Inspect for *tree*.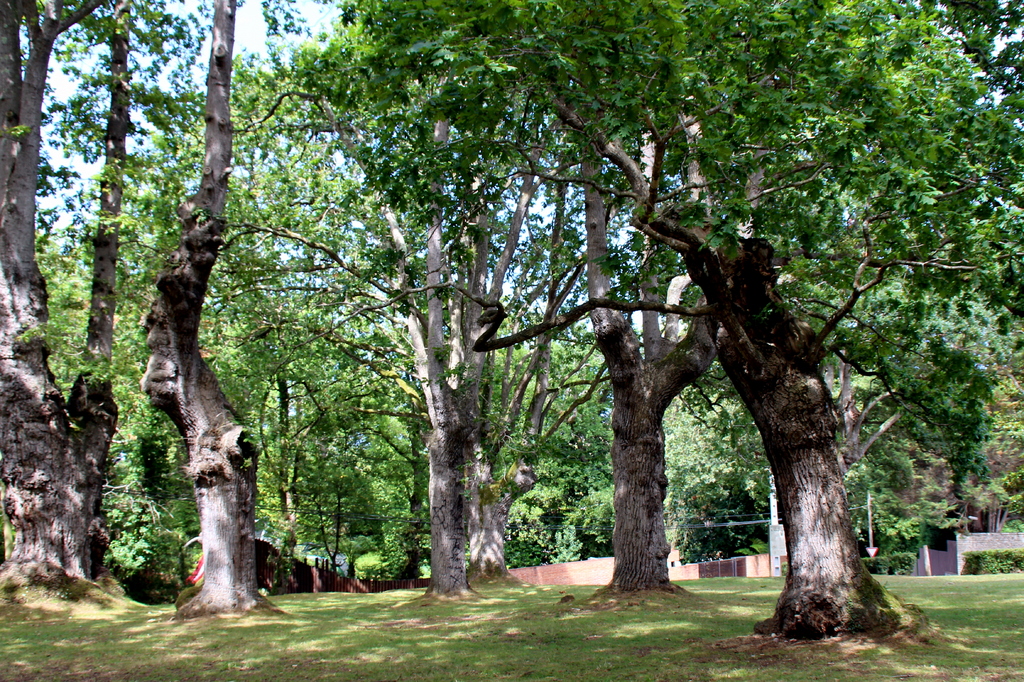
Inspection: left=478, top=0, right=779, bottom=577.
